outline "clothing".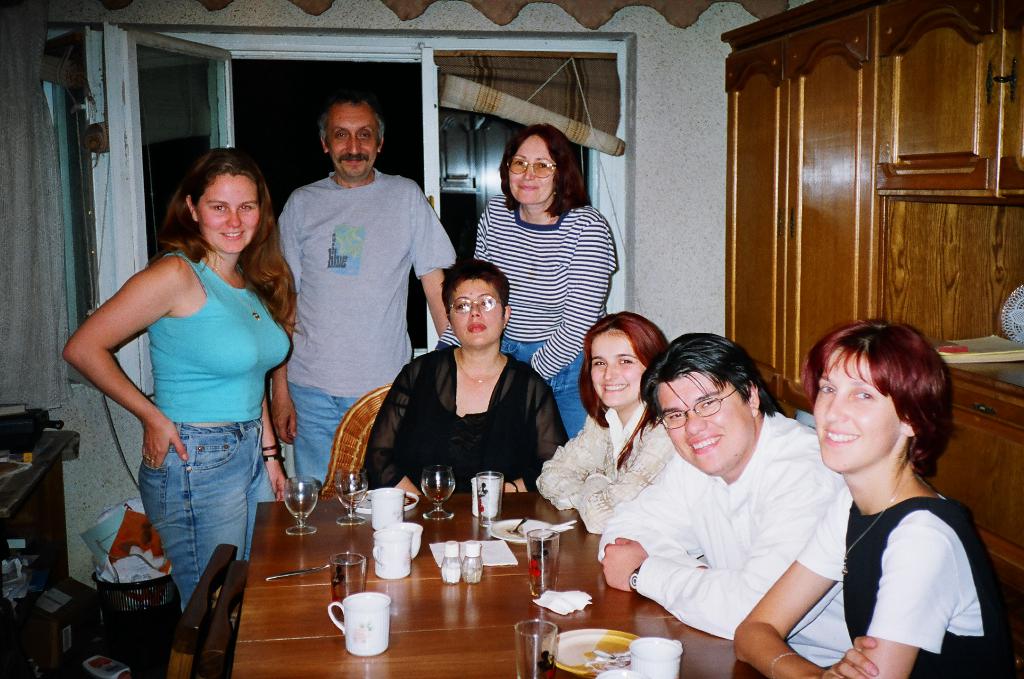
Outline: l=430, t=196, r=619, b=438.
